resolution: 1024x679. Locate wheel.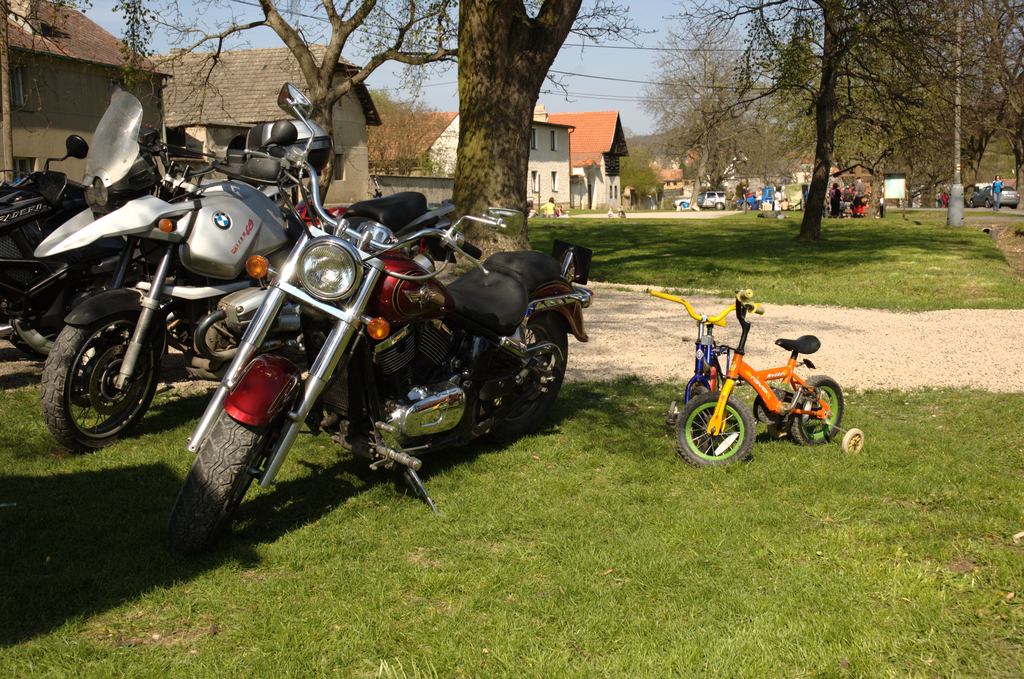
bbox(674, 388, 753, 467).
